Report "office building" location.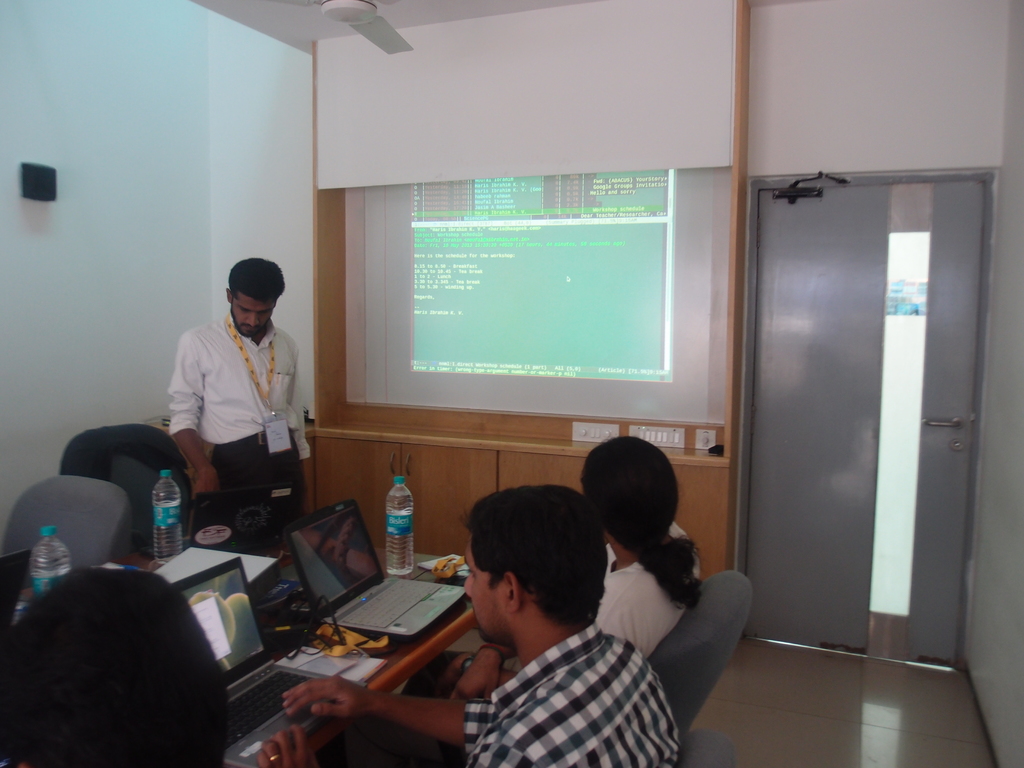
Report: (x1=52, y1=55, x2=945, y2=767).
